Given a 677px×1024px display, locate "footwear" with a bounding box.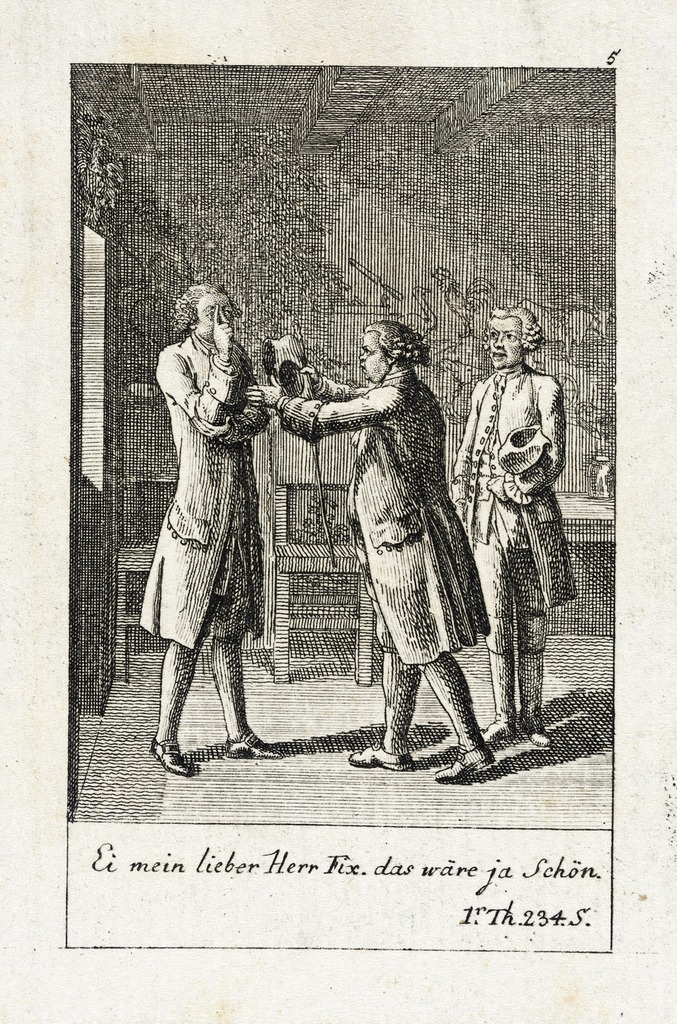
Located: pyautogui.locateOnScreen(343, 739, 412, 772).
